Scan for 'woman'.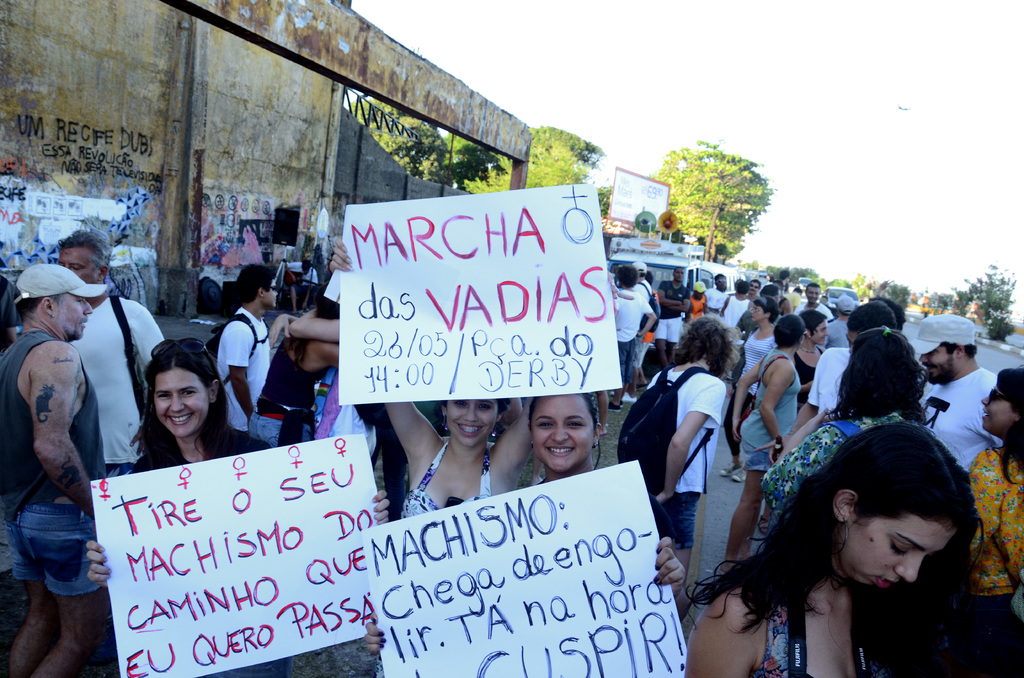
Scan result: locate(86, 344, 391, 587).
